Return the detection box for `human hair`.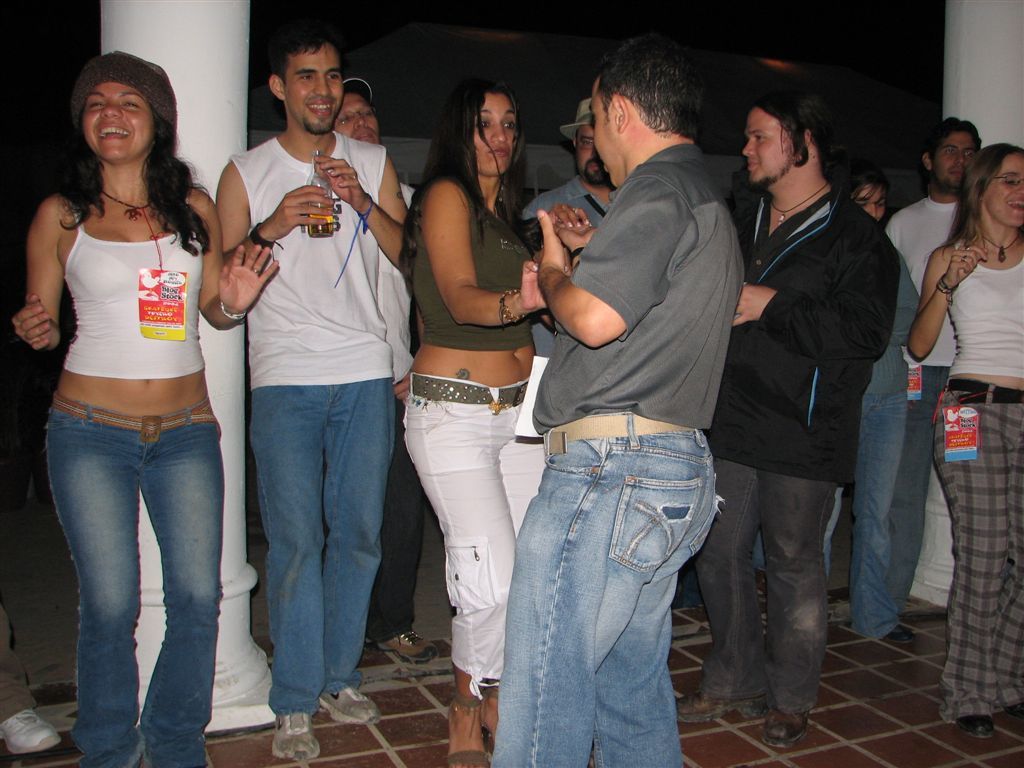
Rect(753, 78, 835, 175).
